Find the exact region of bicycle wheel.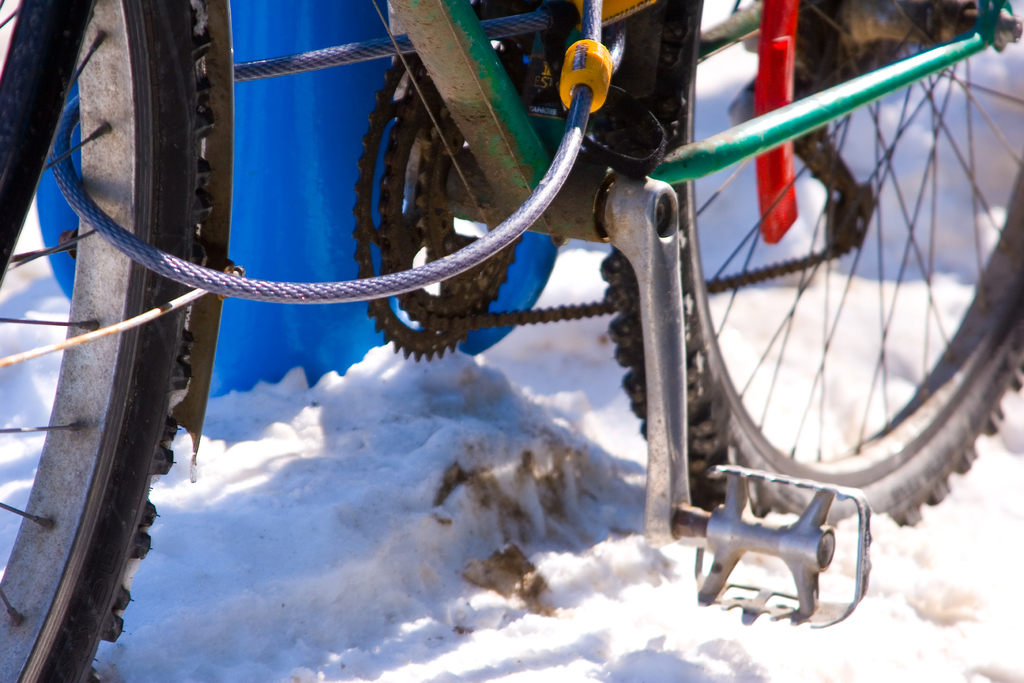
Exact region: pyautogui.locateOnScreen(0, 0, 211, 682).
